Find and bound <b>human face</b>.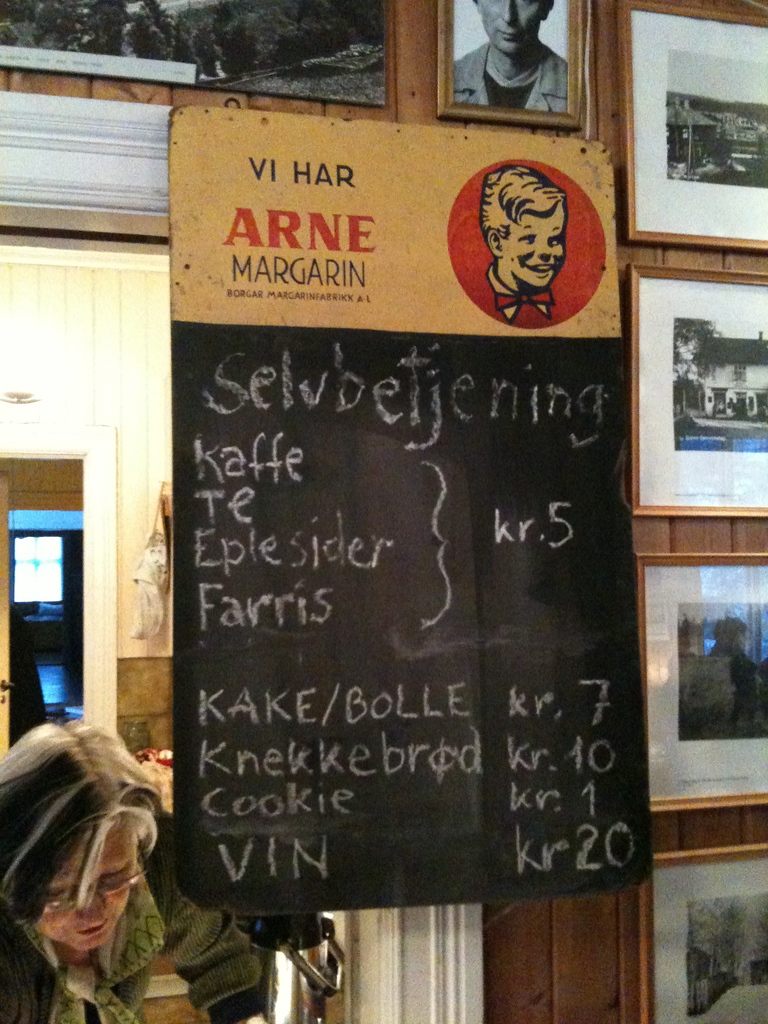
Bound: 34, 821, 137, 950.
